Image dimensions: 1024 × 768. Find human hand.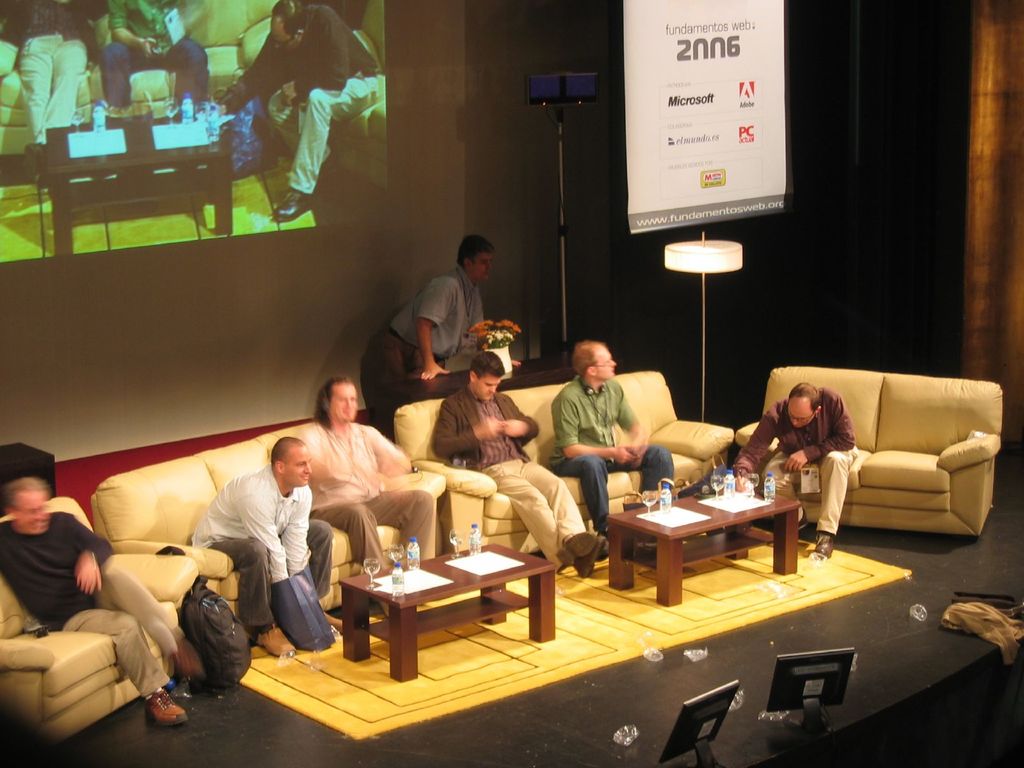
box(630, 437, 647, 460).
